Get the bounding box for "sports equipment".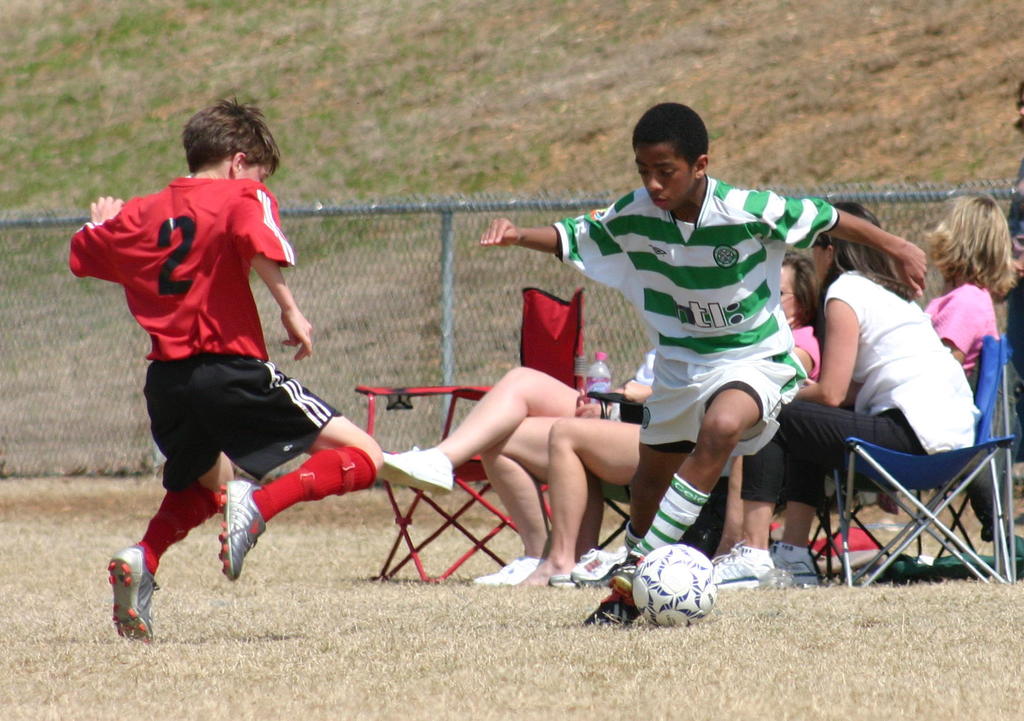
586, 590, 641, 623.
